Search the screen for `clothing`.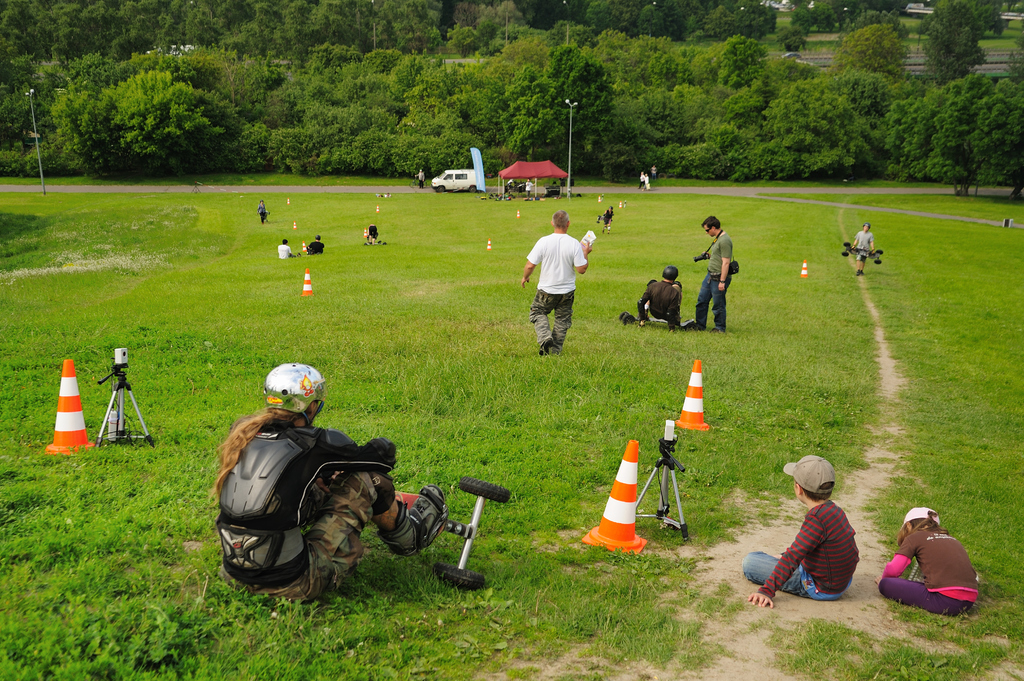
Found at Rect(853, 234, 878, 266).
